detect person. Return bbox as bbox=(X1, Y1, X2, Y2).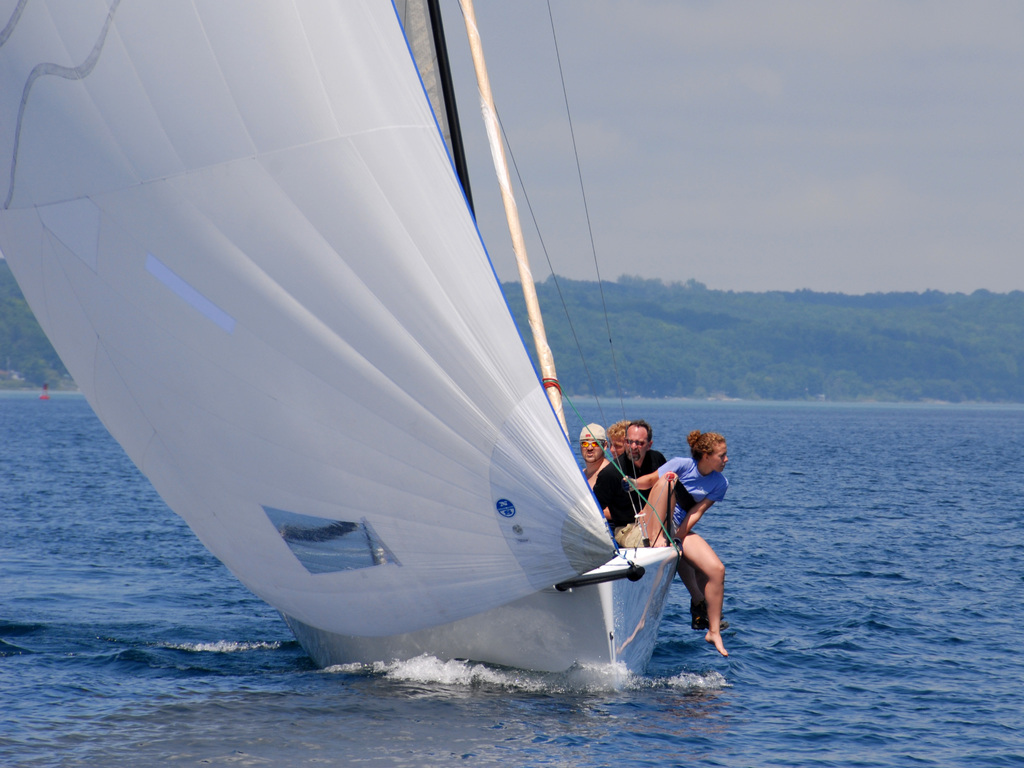
bbox=(580, 428, 611, 481).
